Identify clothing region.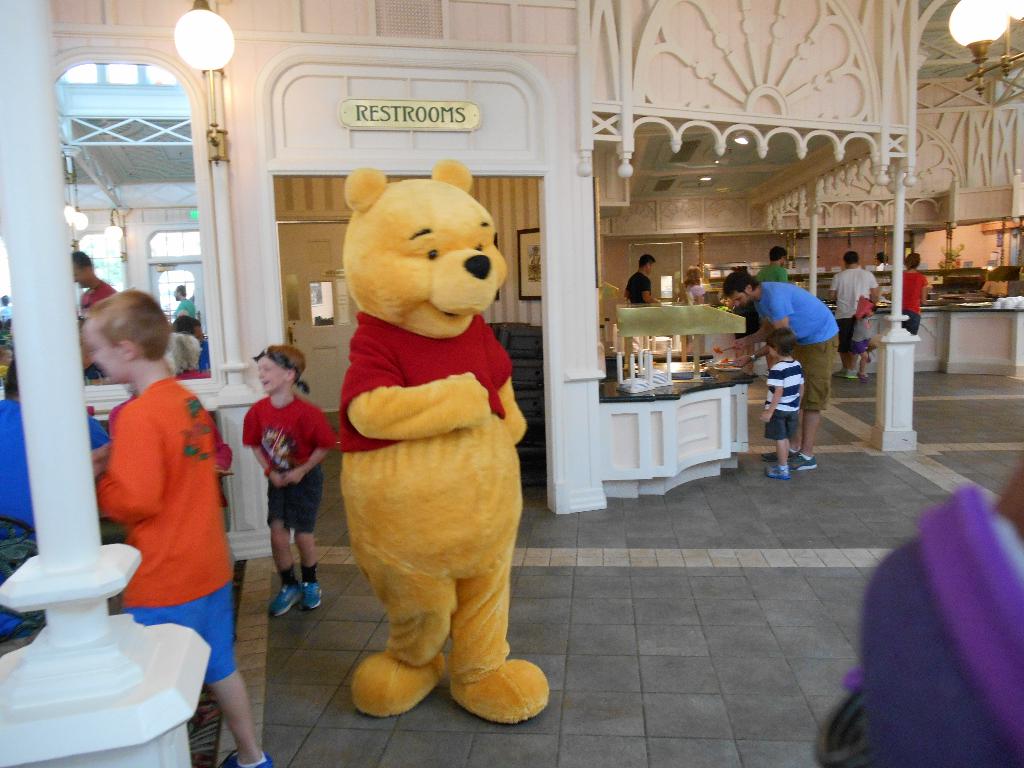
Region: 238 392 341 553.
